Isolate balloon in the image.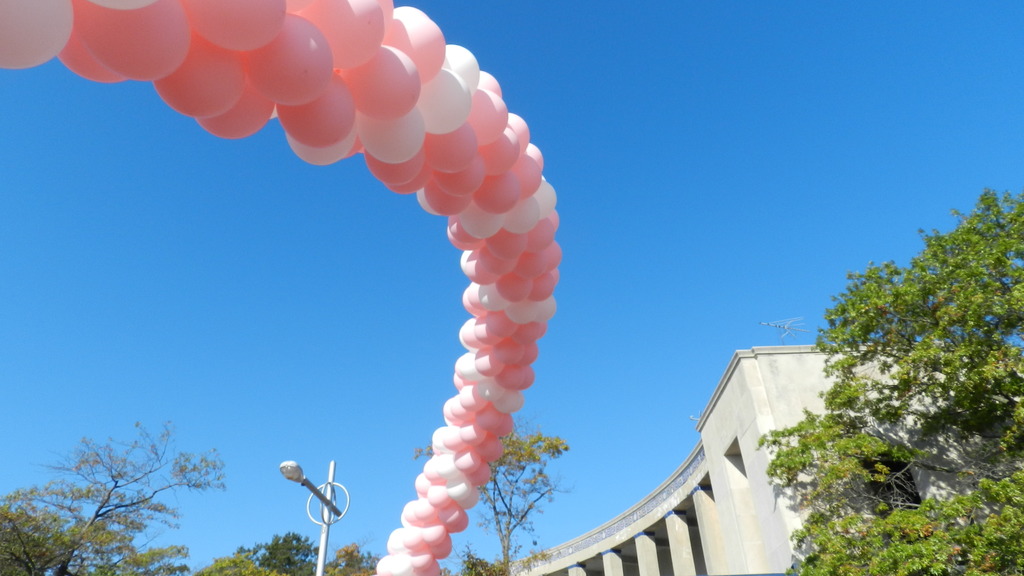
Isolated region: 511, 323, 538, 342.
